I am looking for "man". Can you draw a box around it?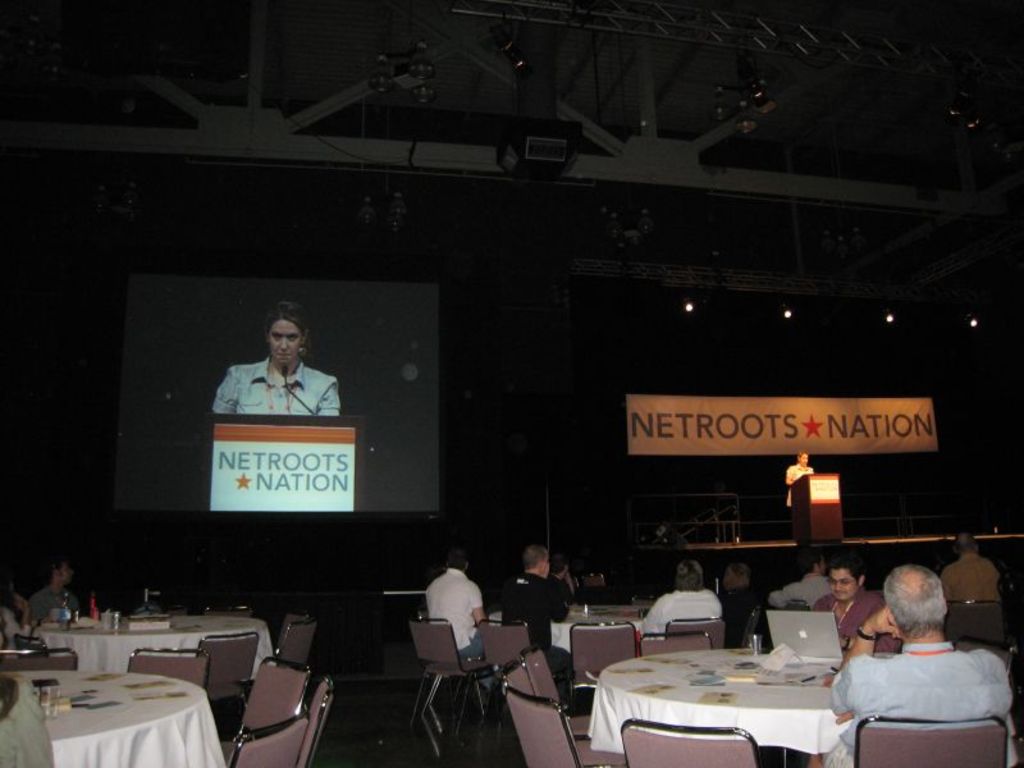
Sure, the bounding box is box=[502, 541, 573, 717].
